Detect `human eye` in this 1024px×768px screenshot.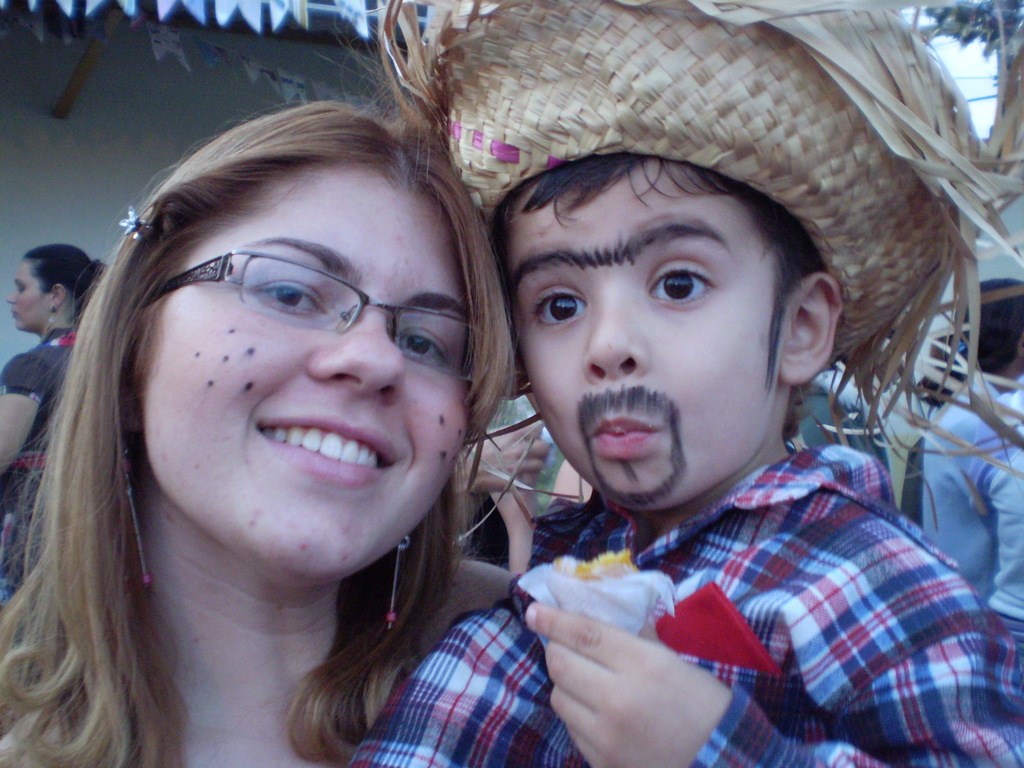
Detection: detection(636, 250, 745, 319).
